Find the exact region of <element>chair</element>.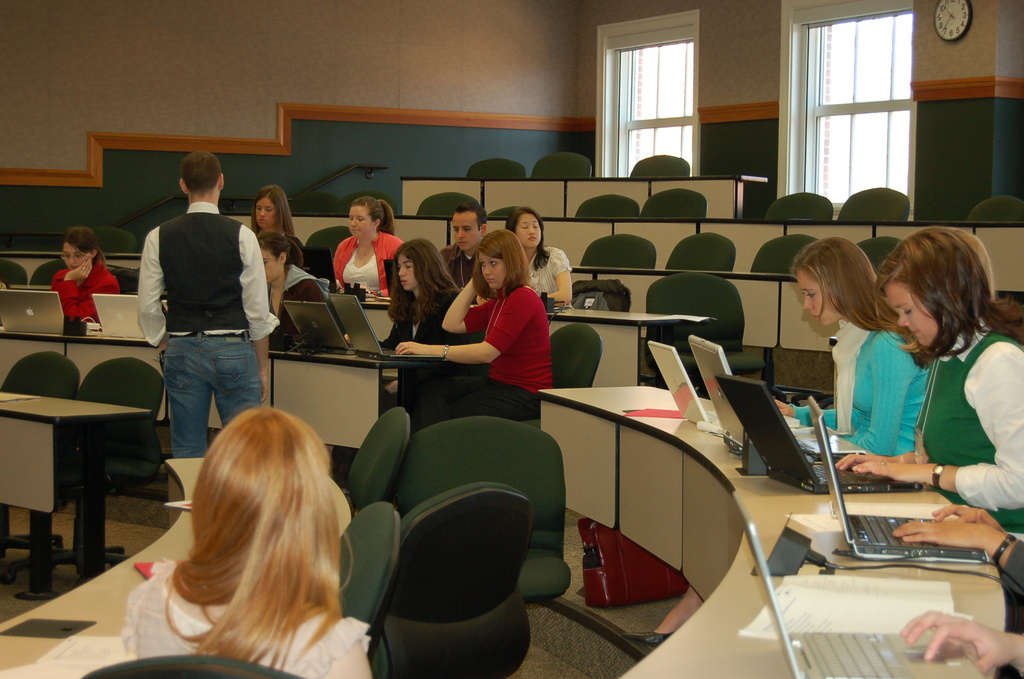
Exact region: locate(300, 224, 354, 272).
